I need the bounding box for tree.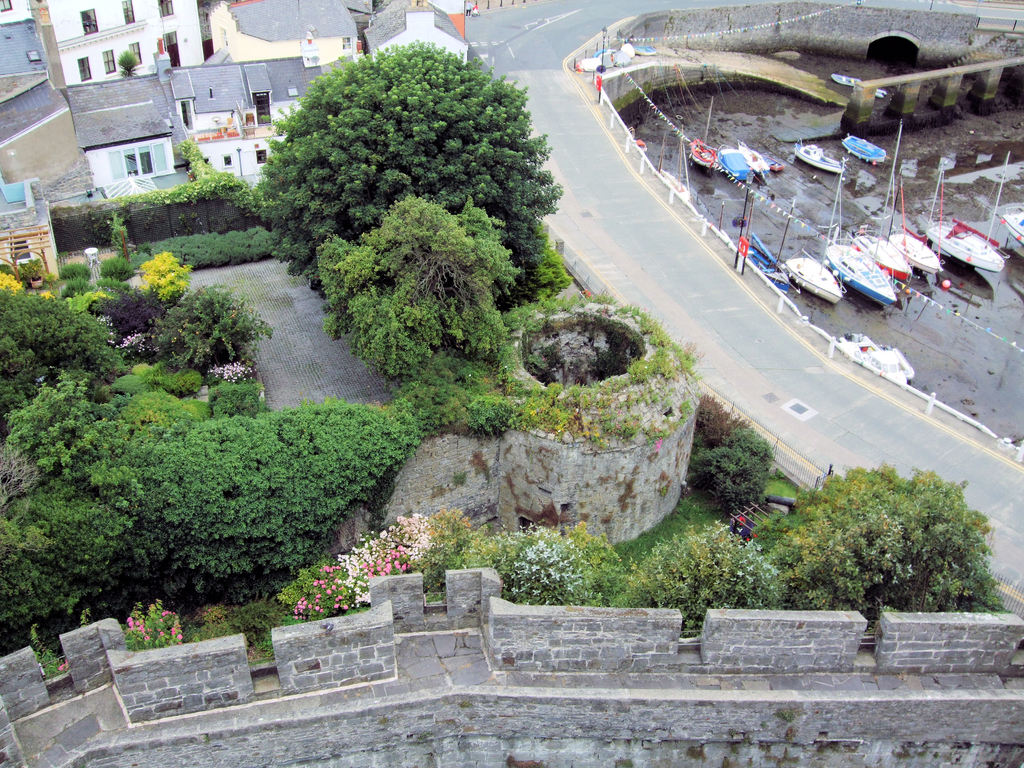
Here it is: {"left": 398, "top": 507, "right": 465, "bottom": 595}.
